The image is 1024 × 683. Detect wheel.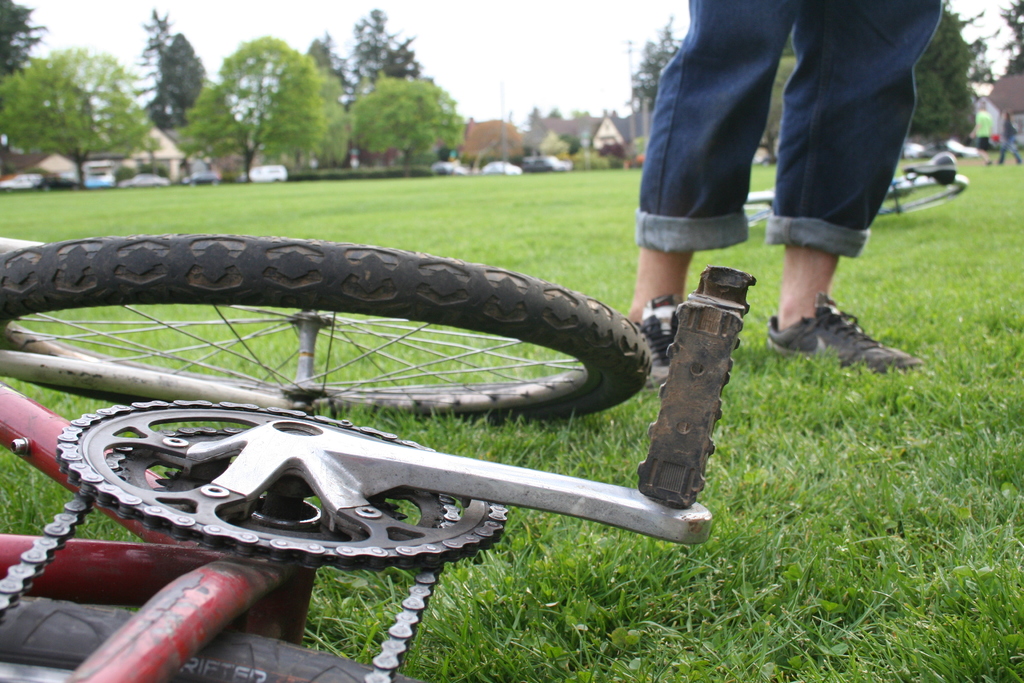
Detection: x1=0, y1=232, x2=652, y2=431.
